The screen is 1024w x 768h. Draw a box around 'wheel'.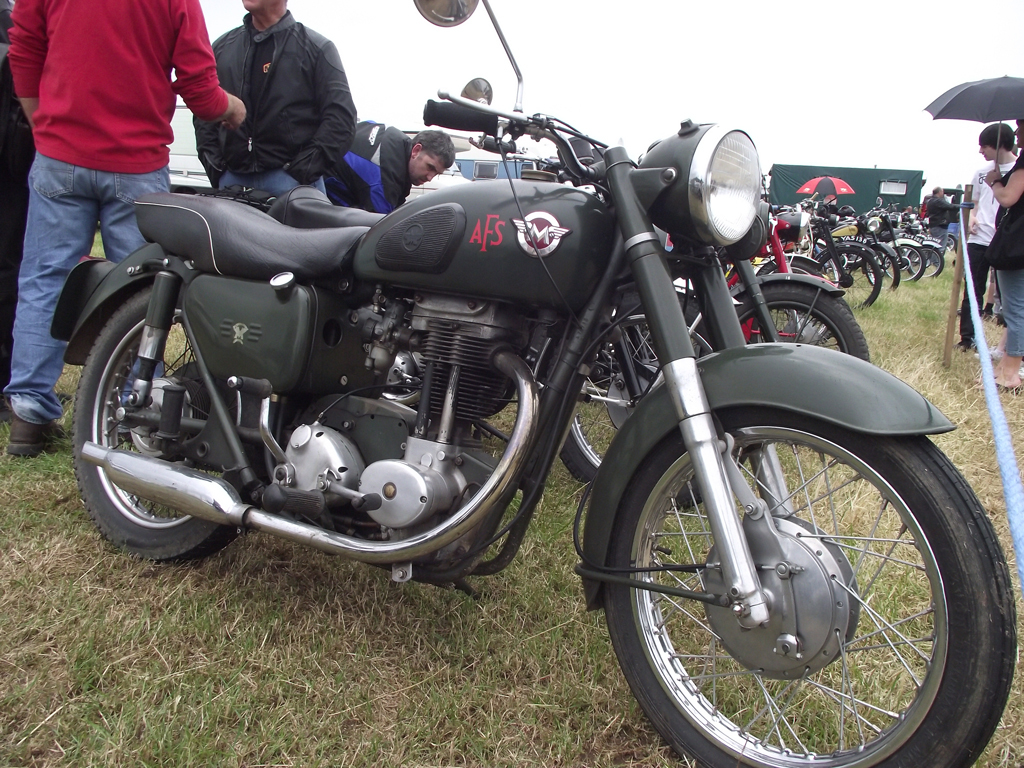
71:281:269:565.
